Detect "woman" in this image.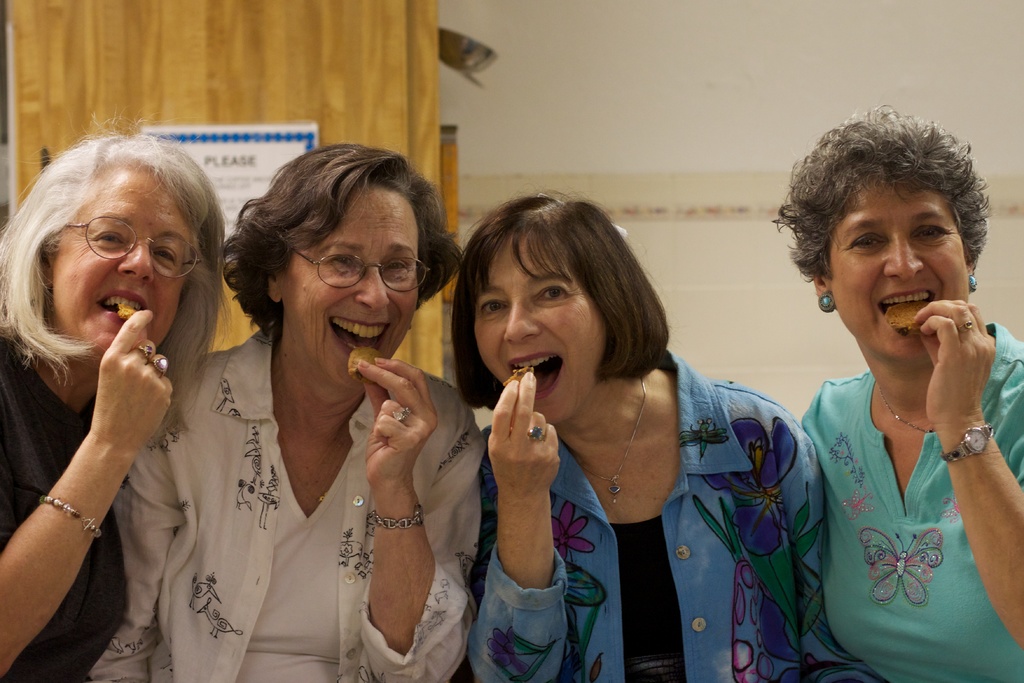
Detection: [0, 128, 231, 682].
